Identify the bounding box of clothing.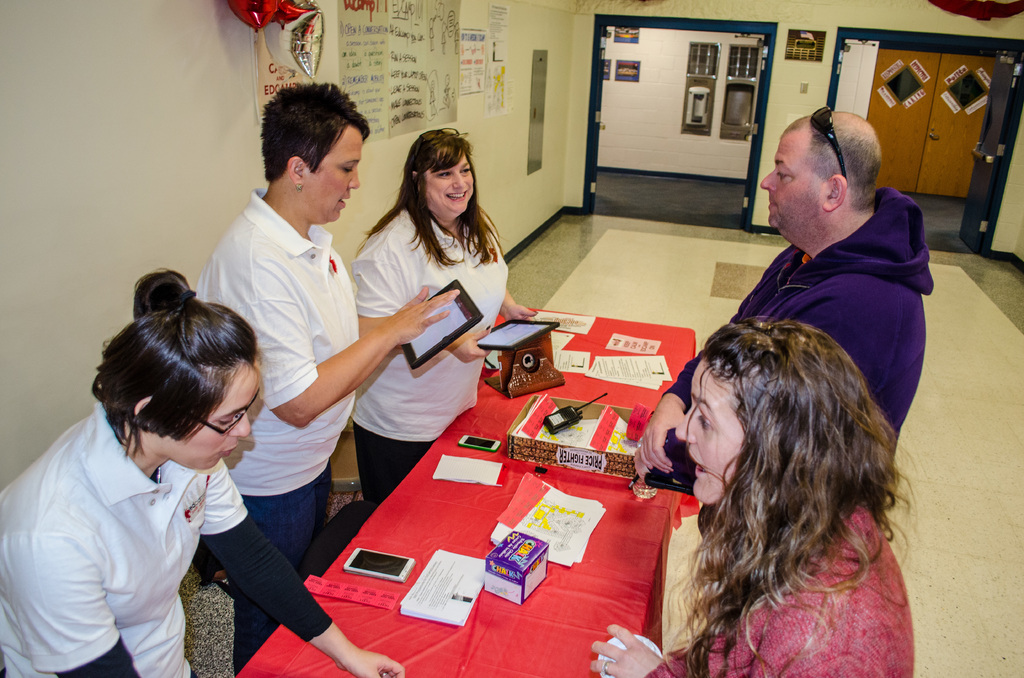
box=[650, 503, 916, 677].
